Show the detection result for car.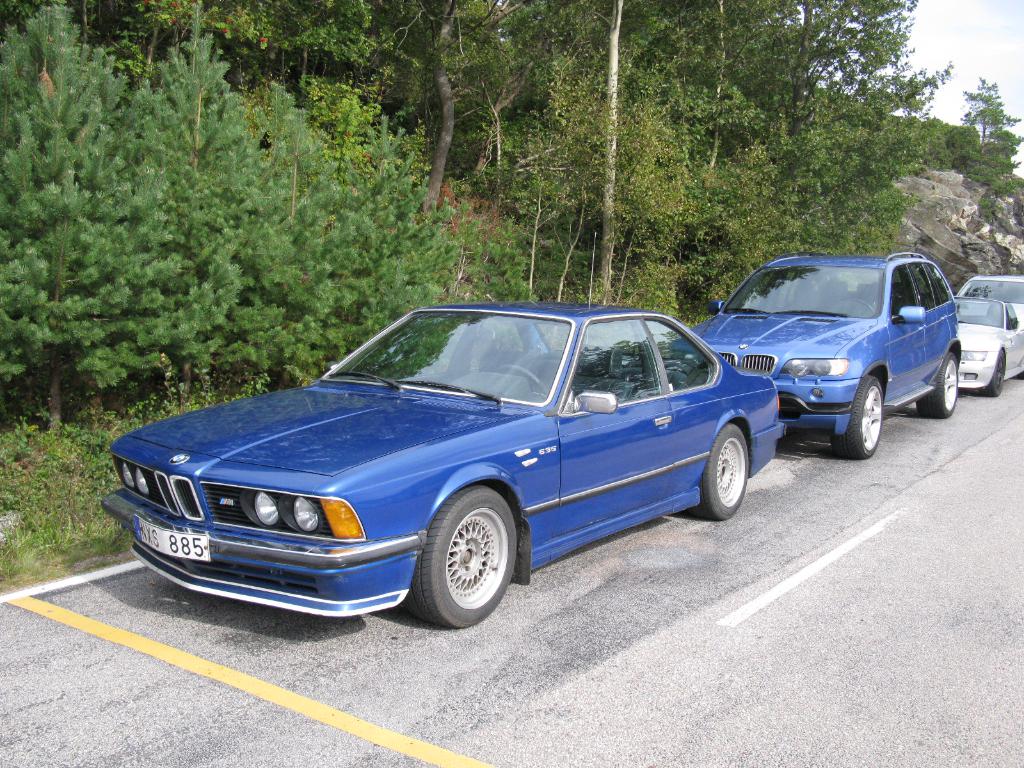
pyautogui.locateOnScreen(104, 307, 785, 632).
